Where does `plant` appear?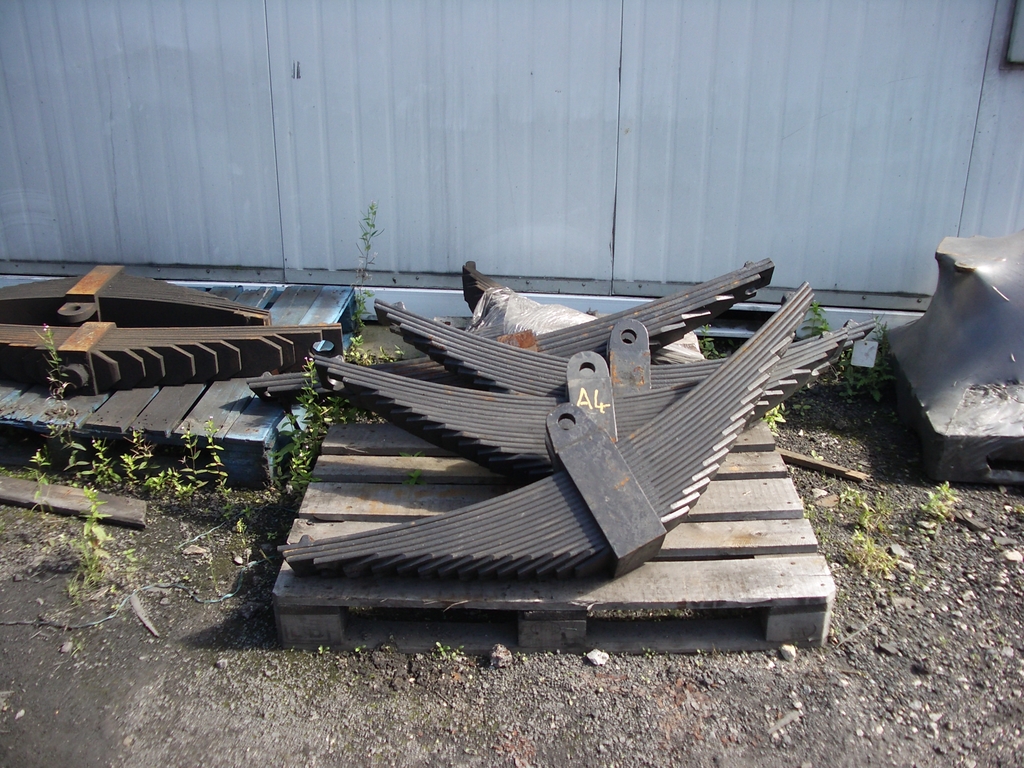
Appears at (x1=860, y1=505, x2=881, y2=535).
